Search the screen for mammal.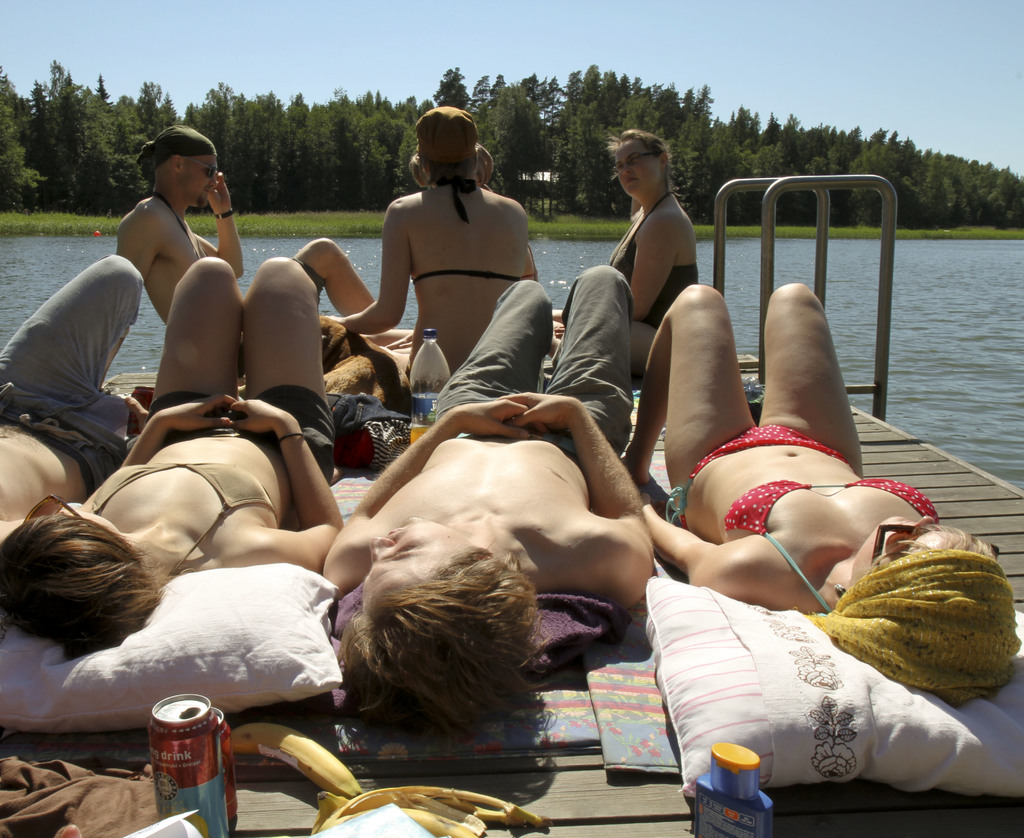
Found at box(0, 253, 334, 660).
